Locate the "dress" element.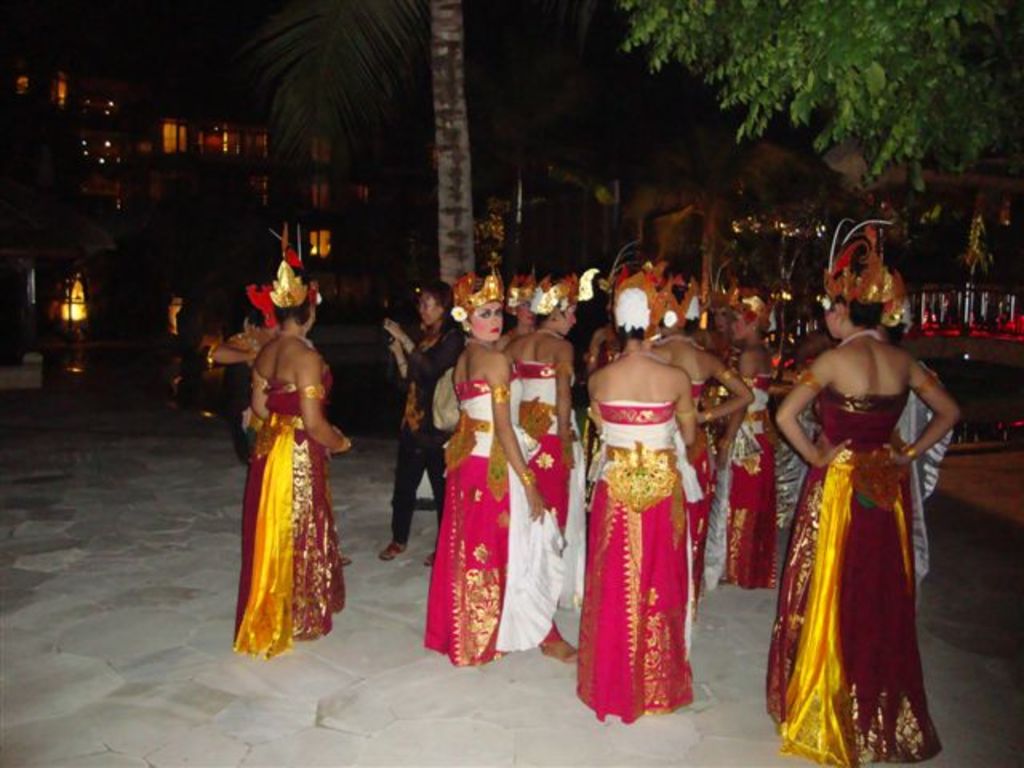
Element bbox: select_region(694, 379, 782, 590).
